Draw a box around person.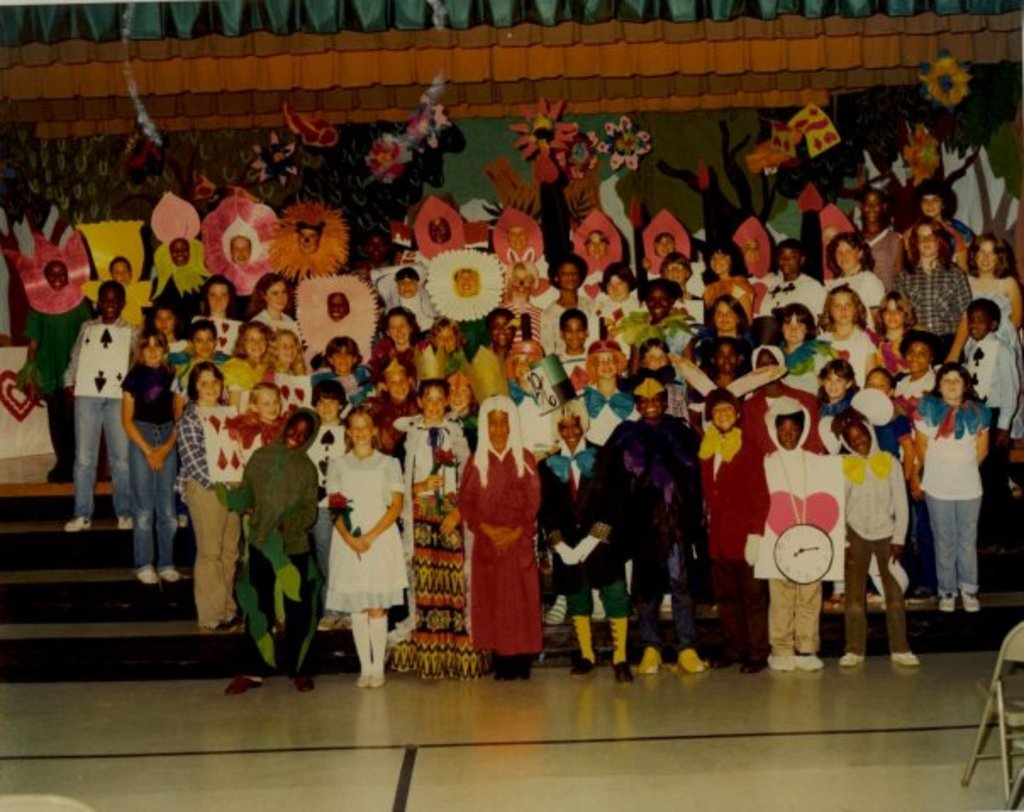
{"left": 899, "top": 215, "right": 965, "bottom": 366}.
